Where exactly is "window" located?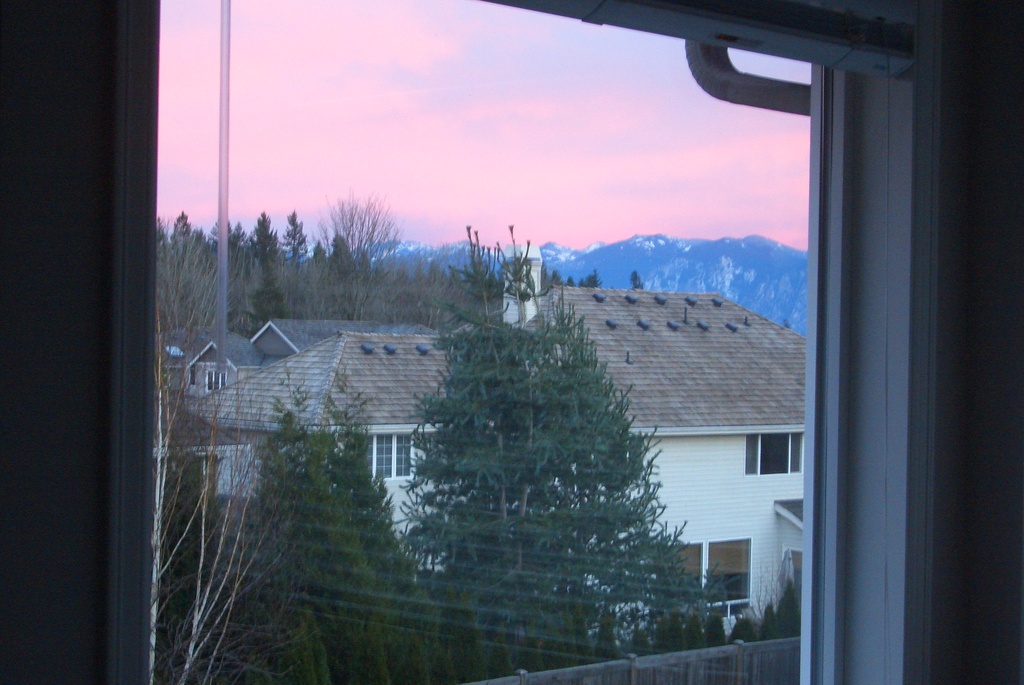
Its bounding box is select_region(372, 431, 413, 484).
